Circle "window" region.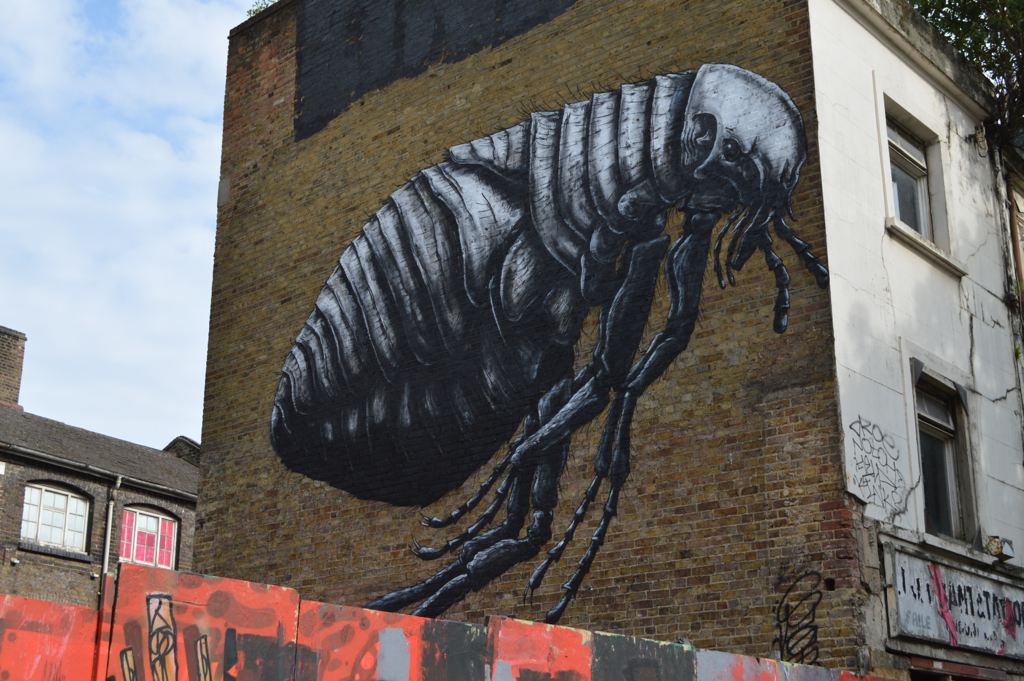
Region: (15,484,91,575).
